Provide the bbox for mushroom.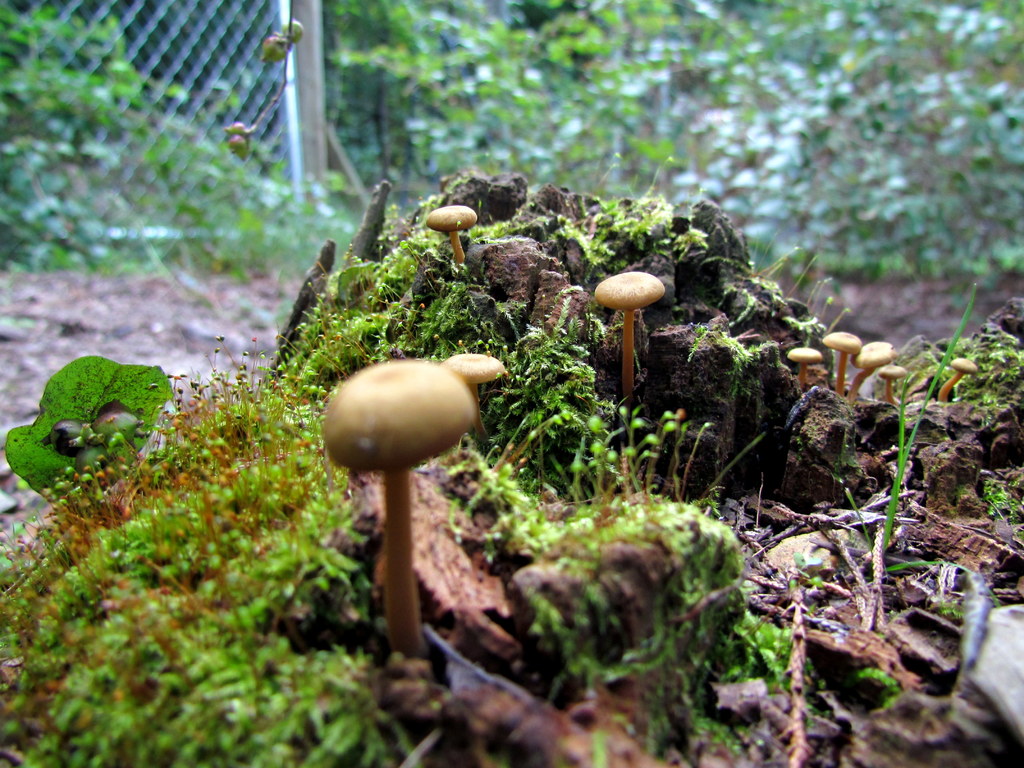
[left=424, top=202, right=477, bottom=267].
